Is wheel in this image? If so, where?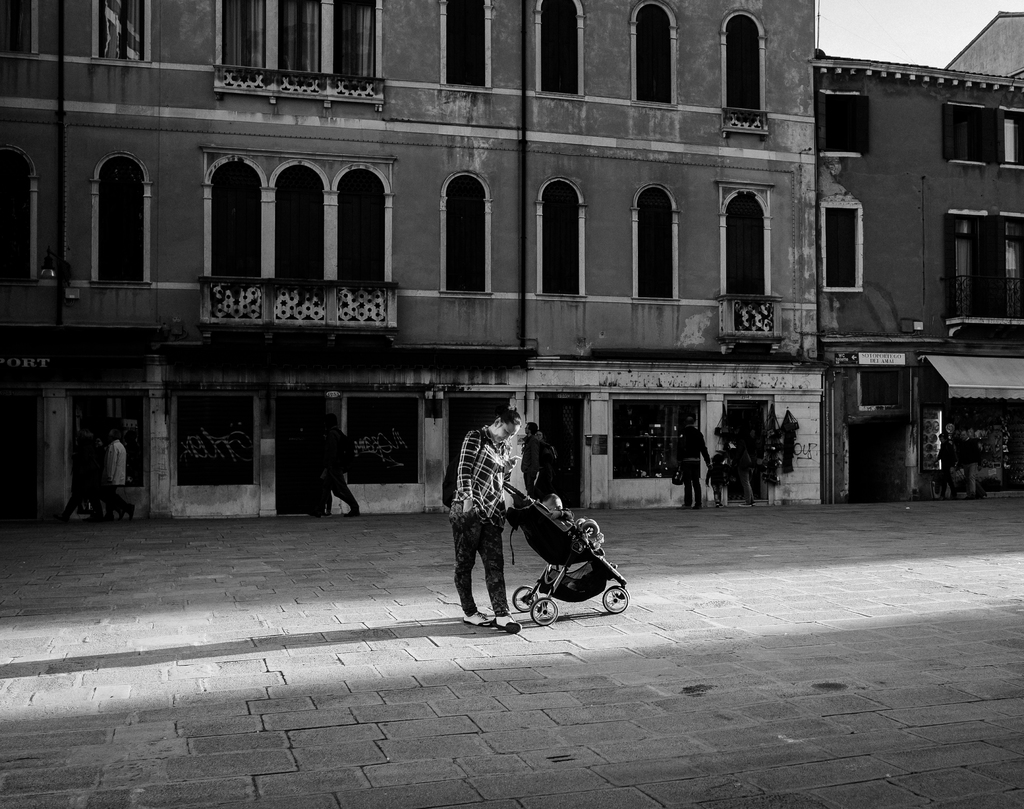
Yes, at select_region(528, 596, 557, 627).
